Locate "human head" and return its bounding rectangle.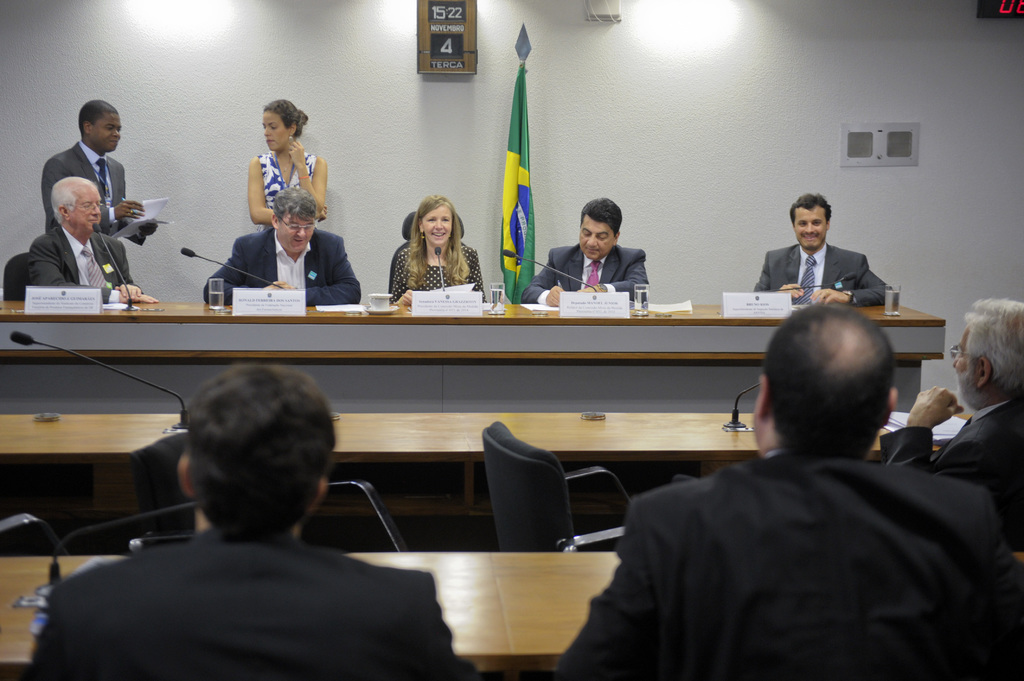
259 102 305 156.
